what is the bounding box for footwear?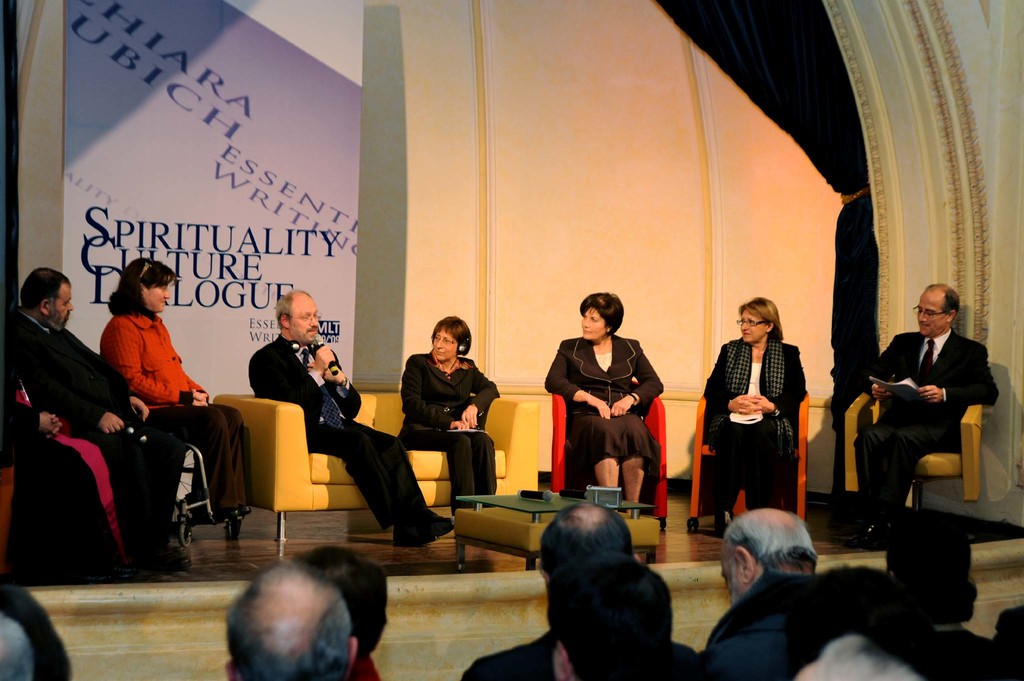
(131,551,193,572).
